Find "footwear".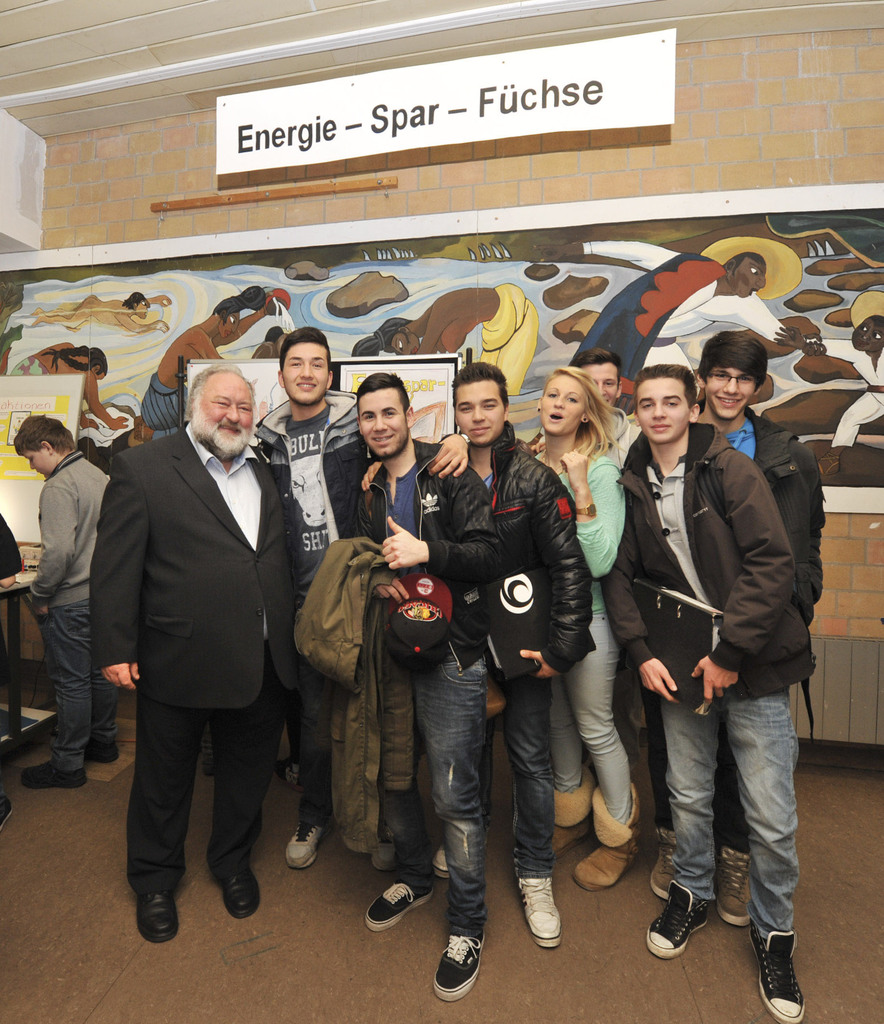
<bbox>575, 780, 636, 892</bbox>.
